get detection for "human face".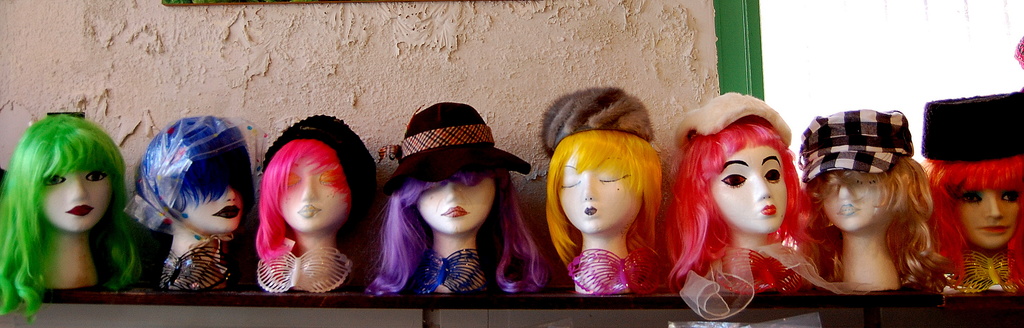
Detection: bbox=[710, 140, 785, 232].
